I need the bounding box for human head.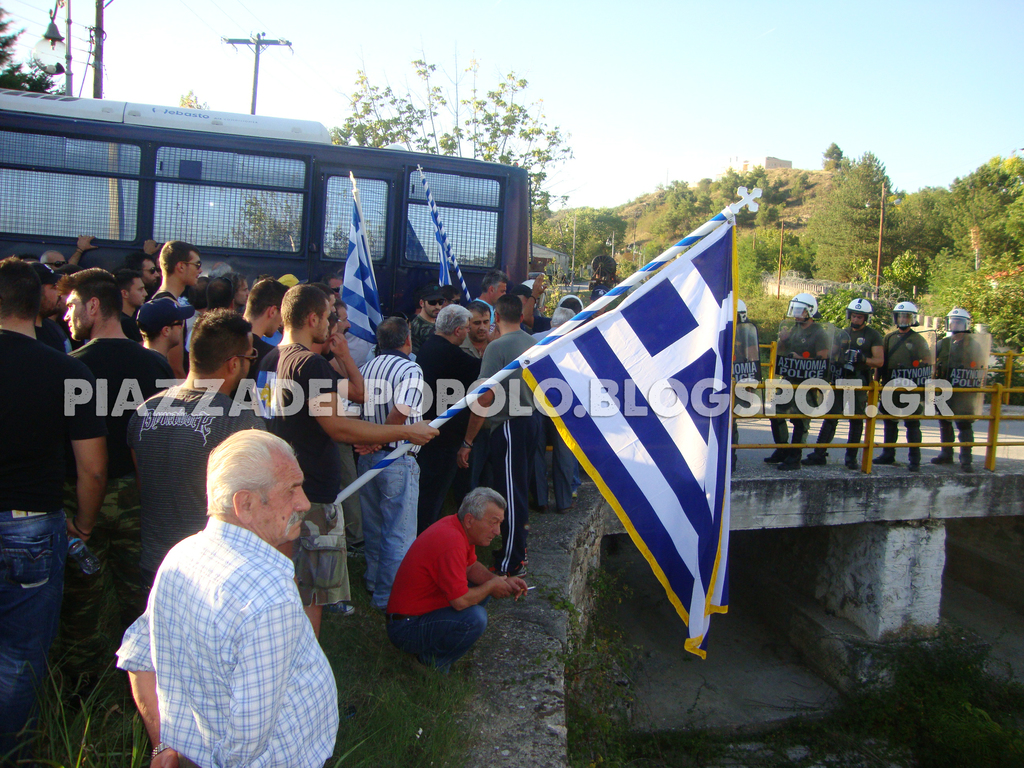
Here it is: x1=449 y1=485 x2=508 y2=550.
